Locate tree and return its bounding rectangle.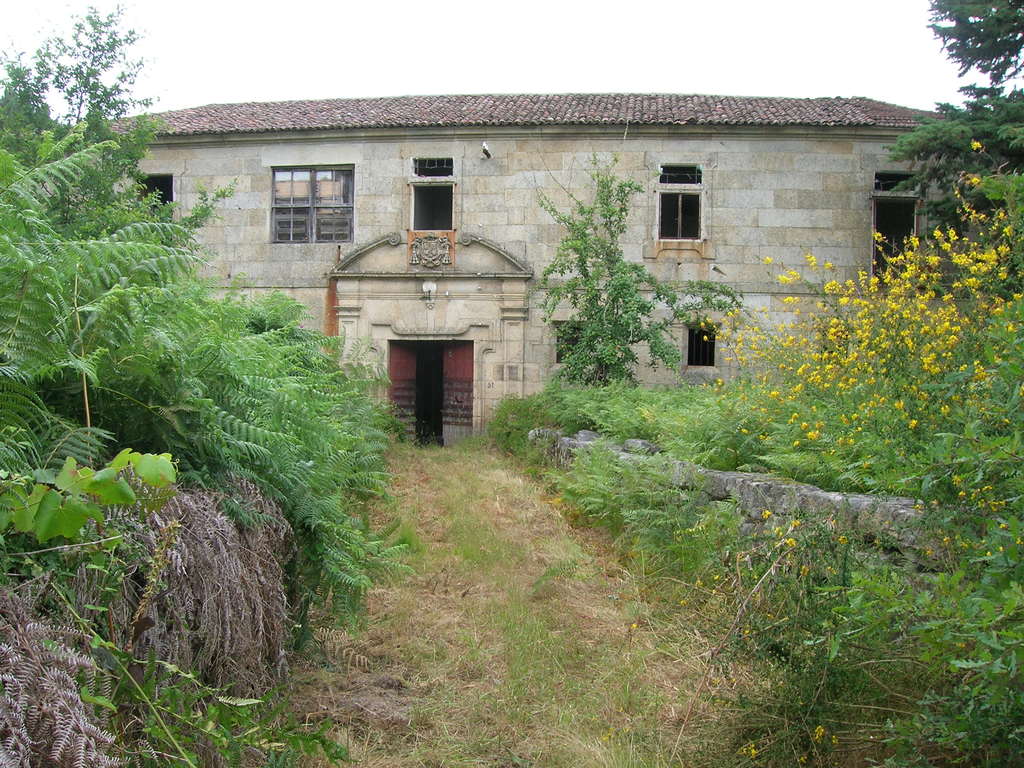
l=0, t=40, r=61, b=170.
